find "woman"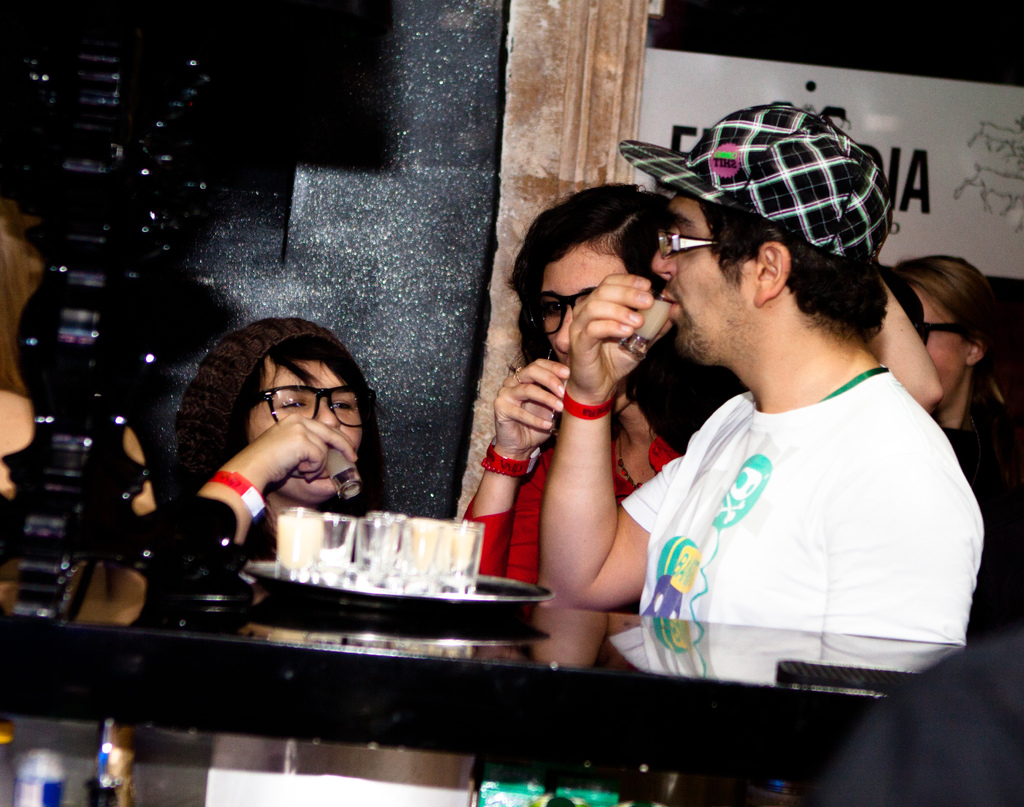
[x1=159, y1=322, x2=388, y2=572]
